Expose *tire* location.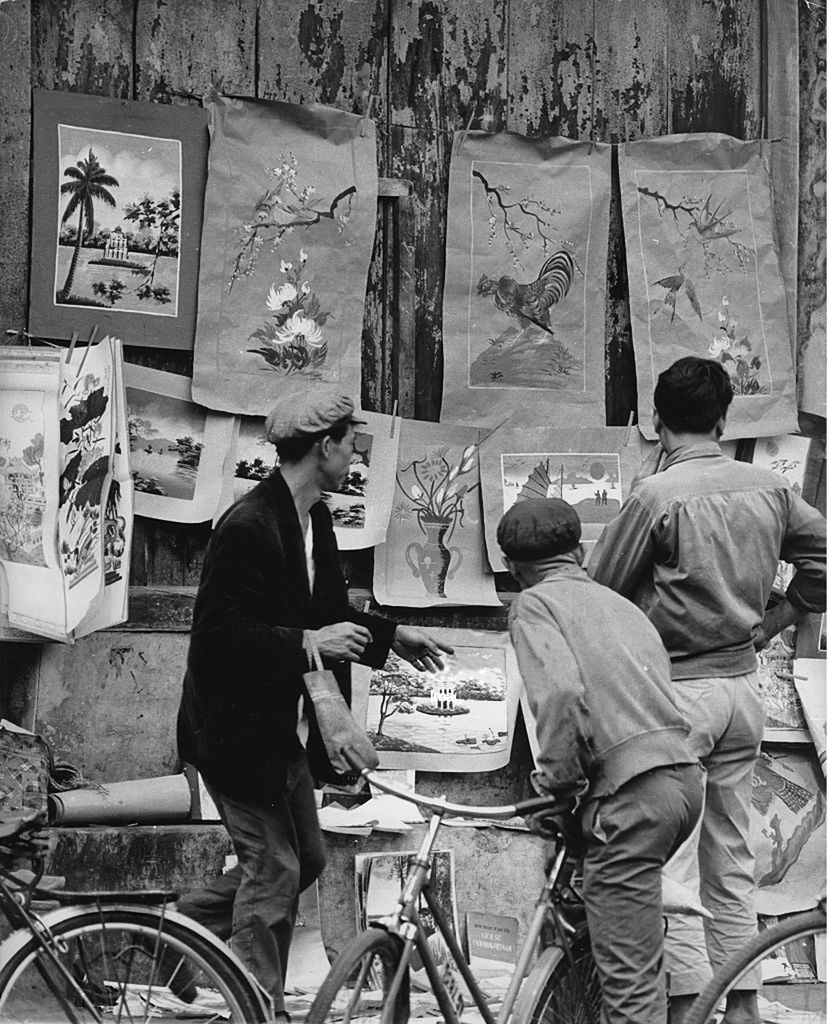
Exposed at select_region(534, 942, 606, 1023).
